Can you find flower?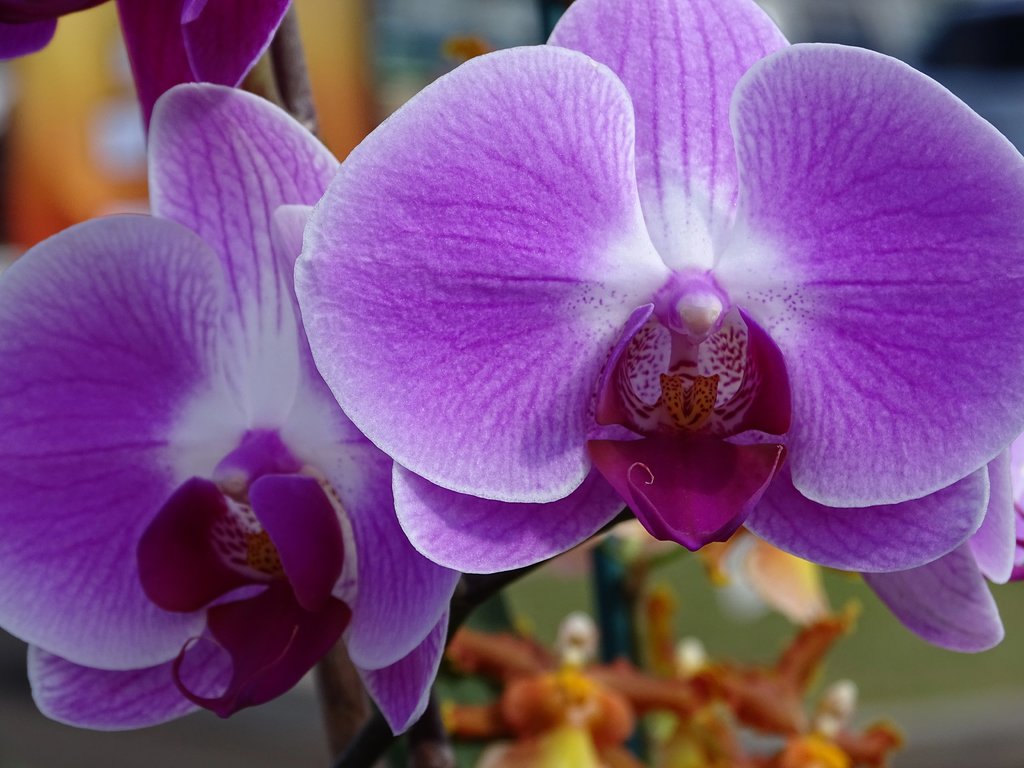
Yes, bounding box: l=296, t=0, r=1023, b=623.
